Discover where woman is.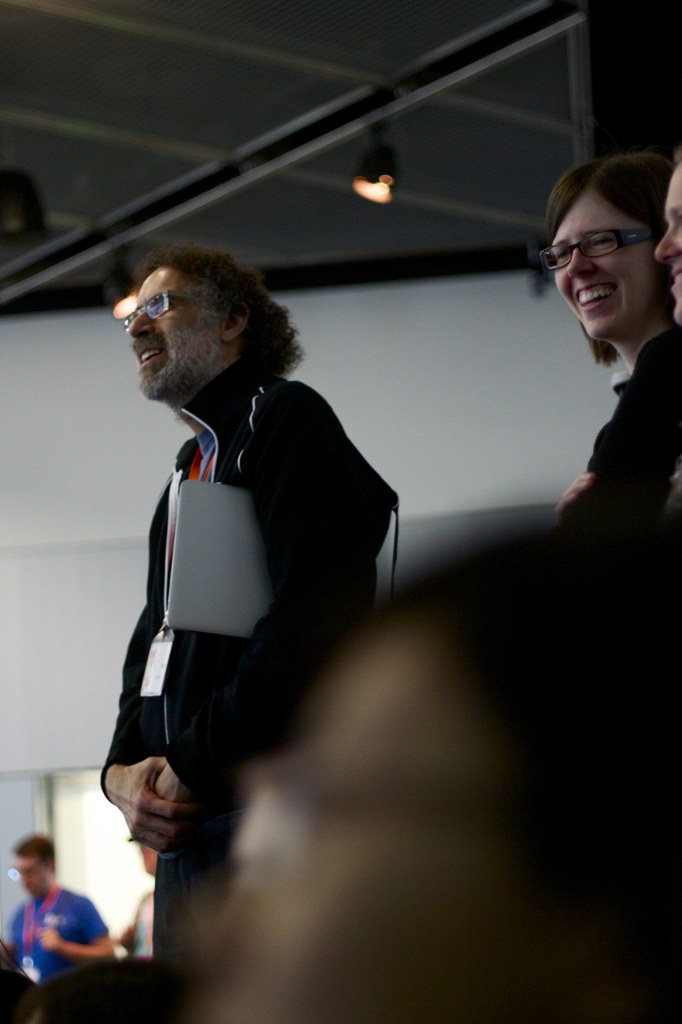
Discovered at <bbox>656, 164, 681, 330</bbox>.
